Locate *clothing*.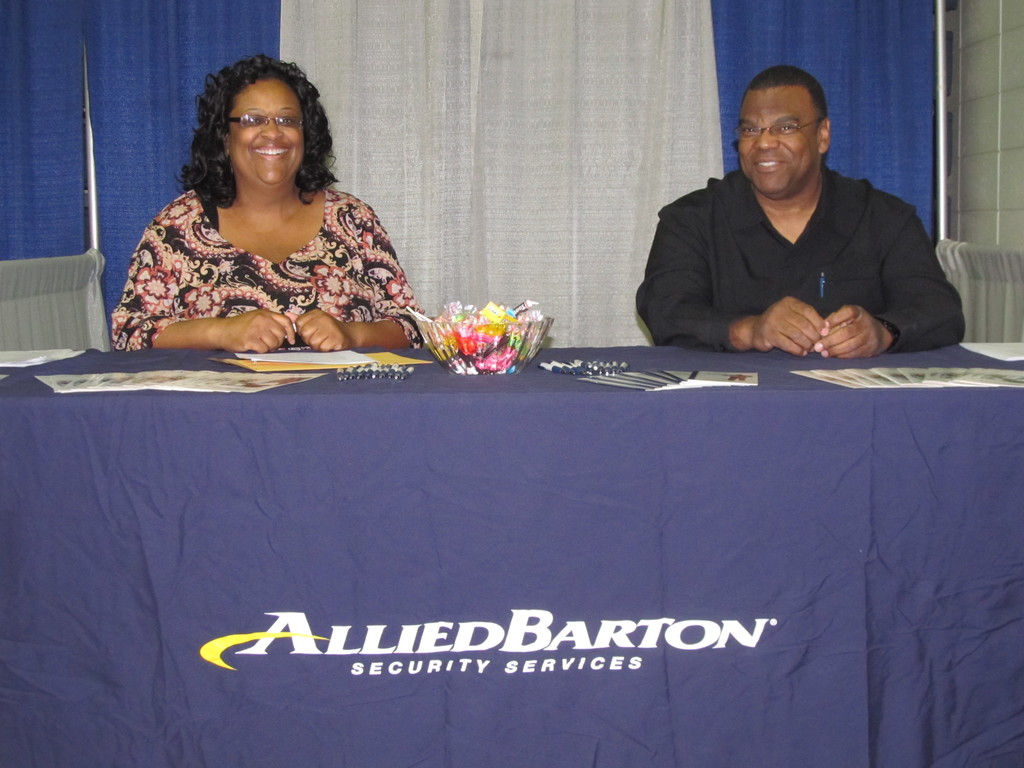
Bounding box: select_region(635, 163, 977, 347).
